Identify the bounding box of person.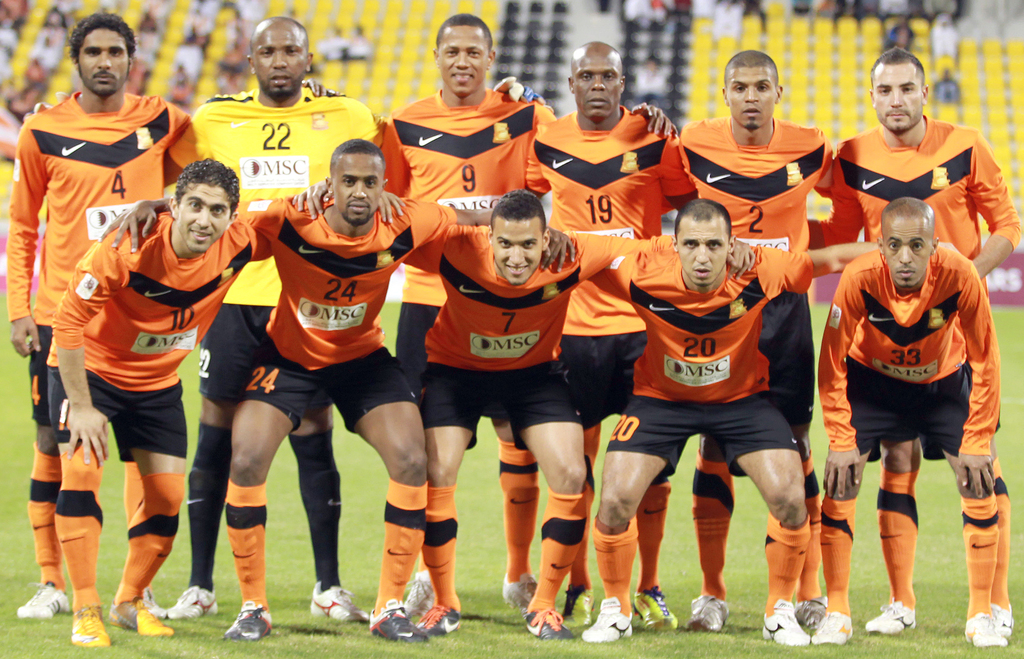
region(579, 197, 883, 653).
